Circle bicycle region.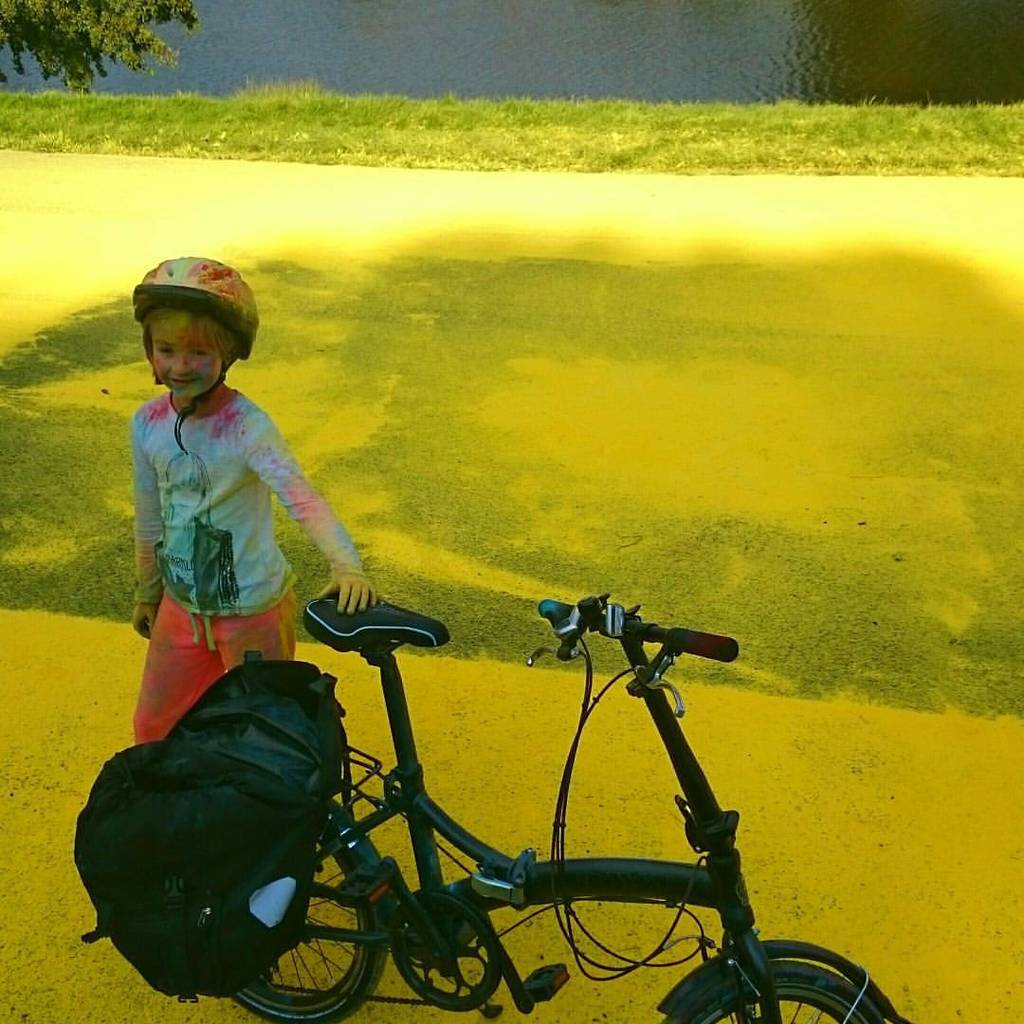
Region: rect(138, 558, 850, 1000).
